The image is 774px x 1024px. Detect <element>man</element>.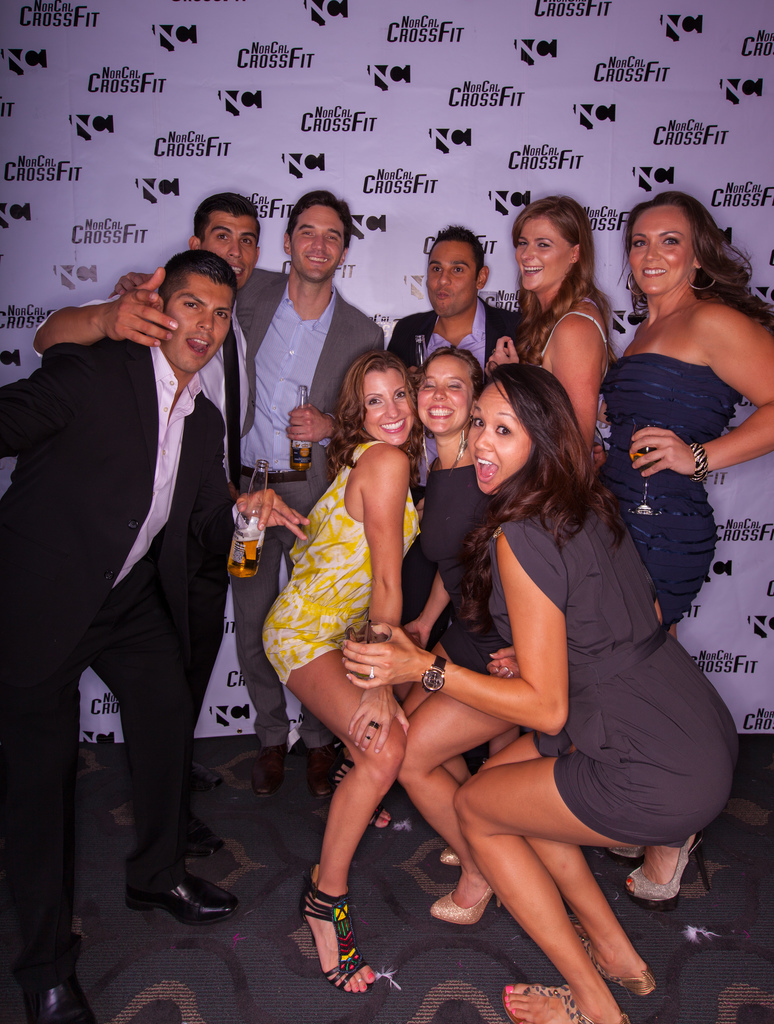
Detection: bbox=(178, 192, 255, 849).
